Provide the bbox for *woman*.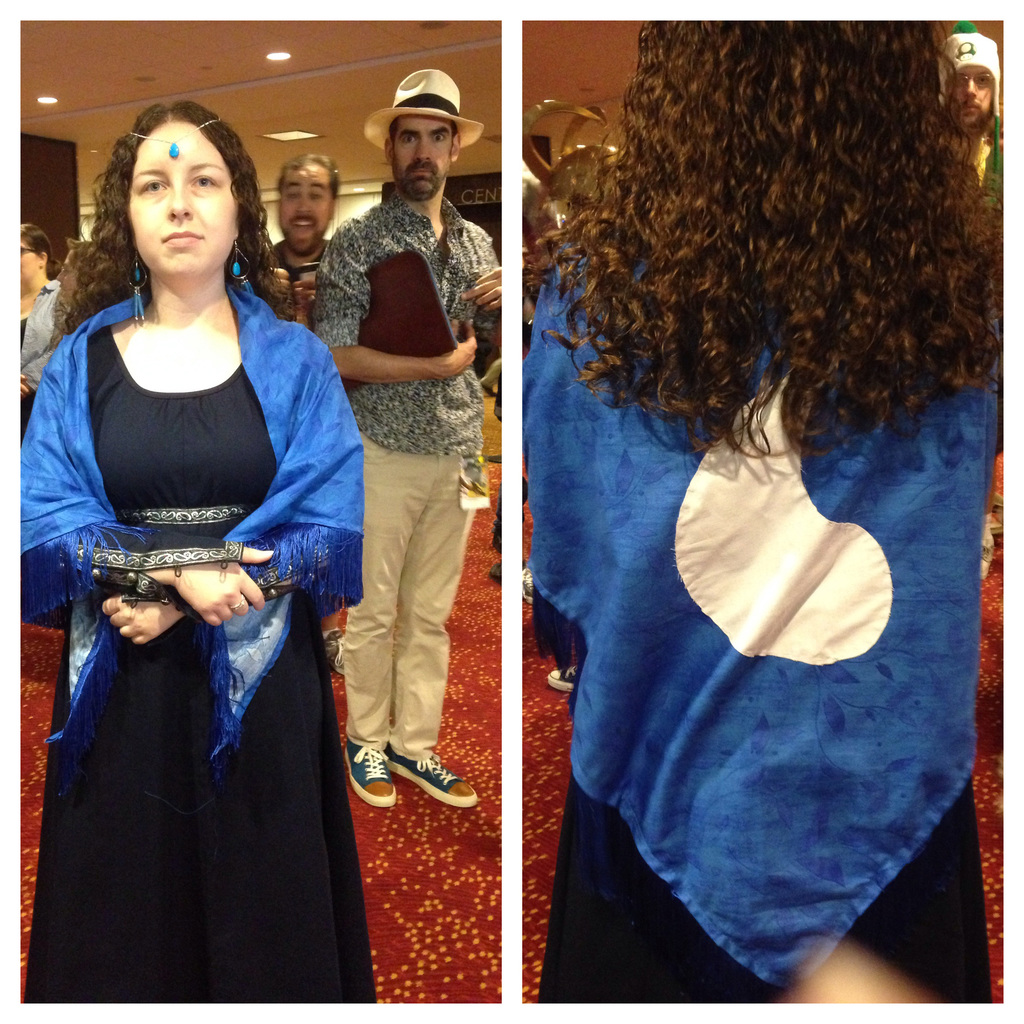
left=33, top=74, right=364, bottom=1023.
